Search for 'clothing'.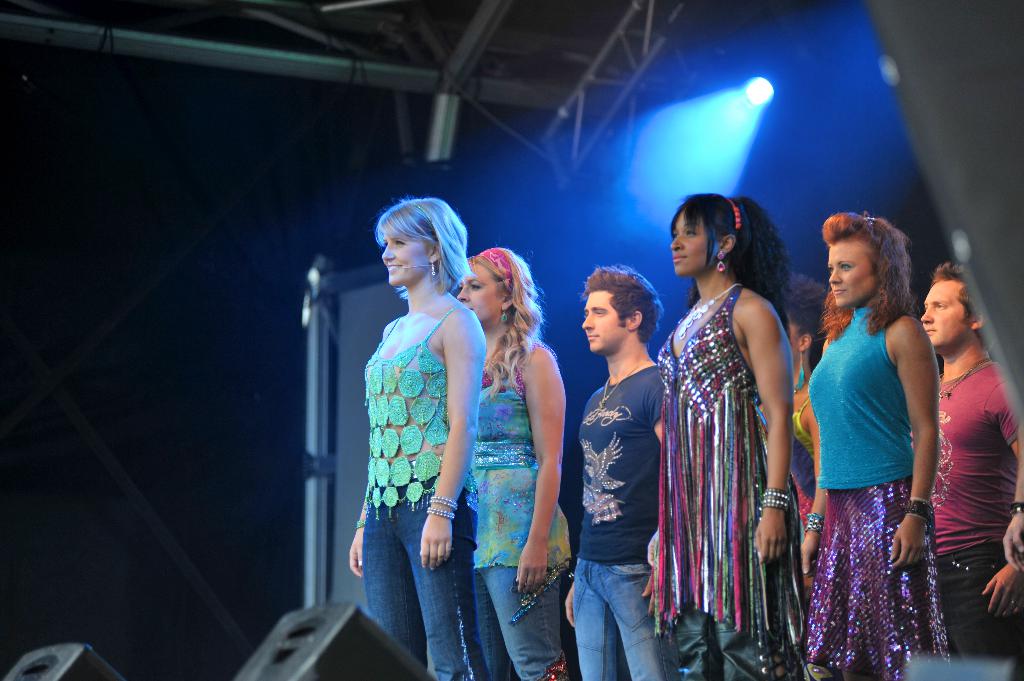
Found at [357,478,495,679].
